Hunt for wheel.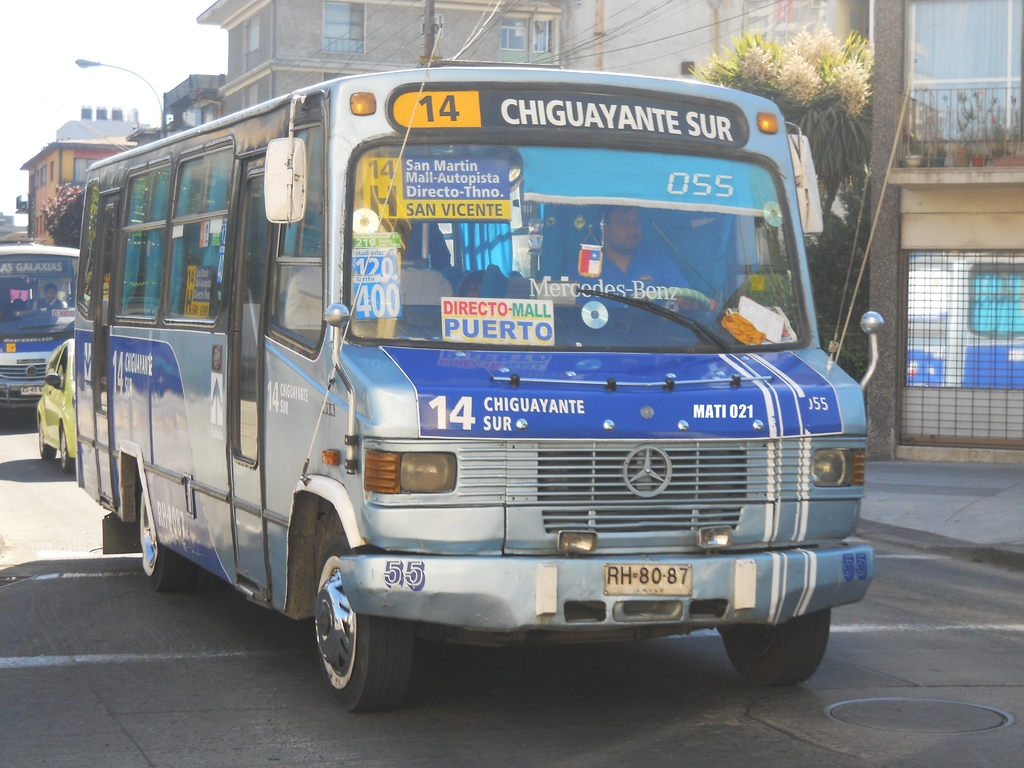
Hunted down at (x1=717, y1=608, x2=834, y2=687).
